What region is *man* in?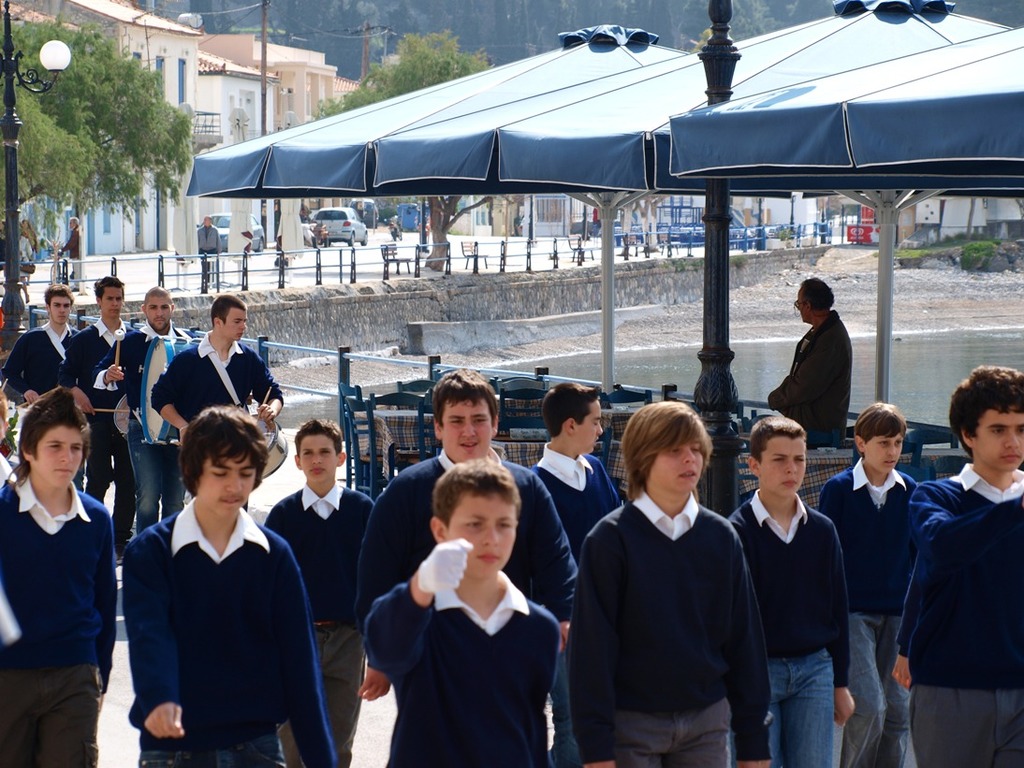
0,282,83,489.
